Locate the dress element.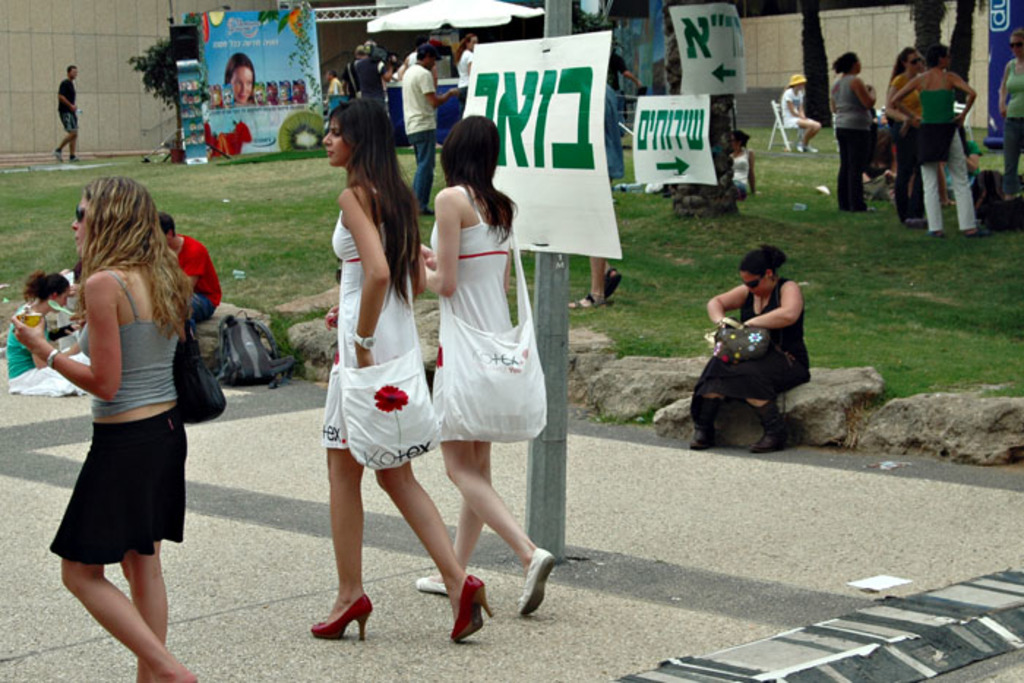
Element bbox: box=[319, 189, 418, 448].
